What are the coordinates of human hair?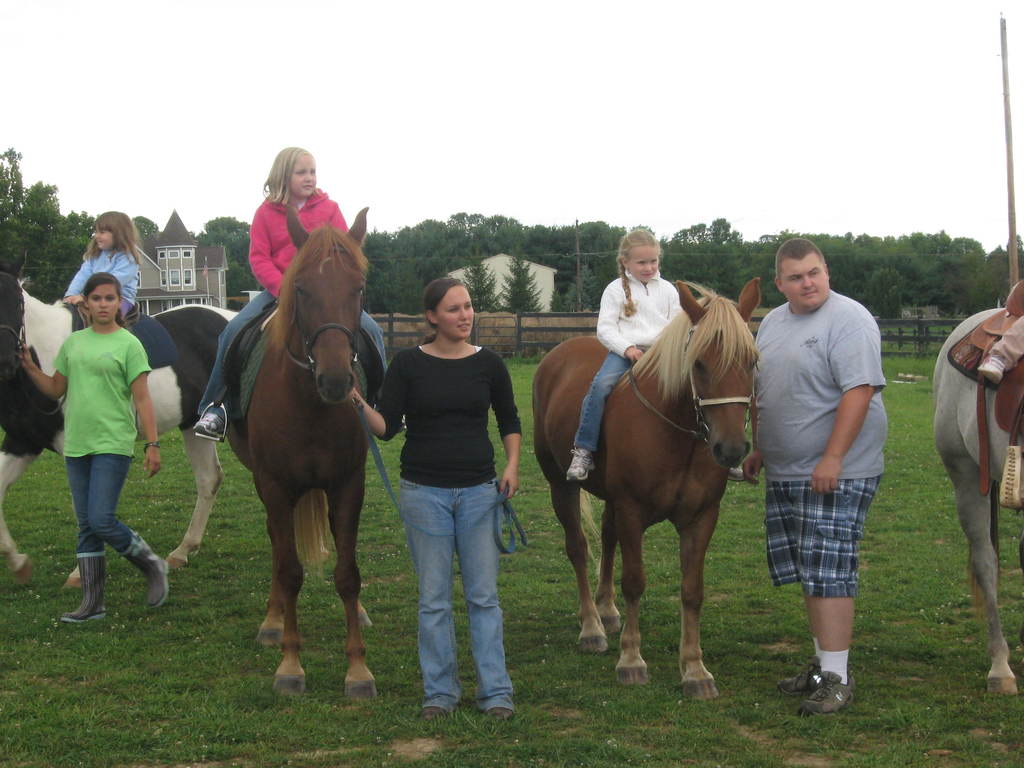
locate(773, 239, 828, 275).
